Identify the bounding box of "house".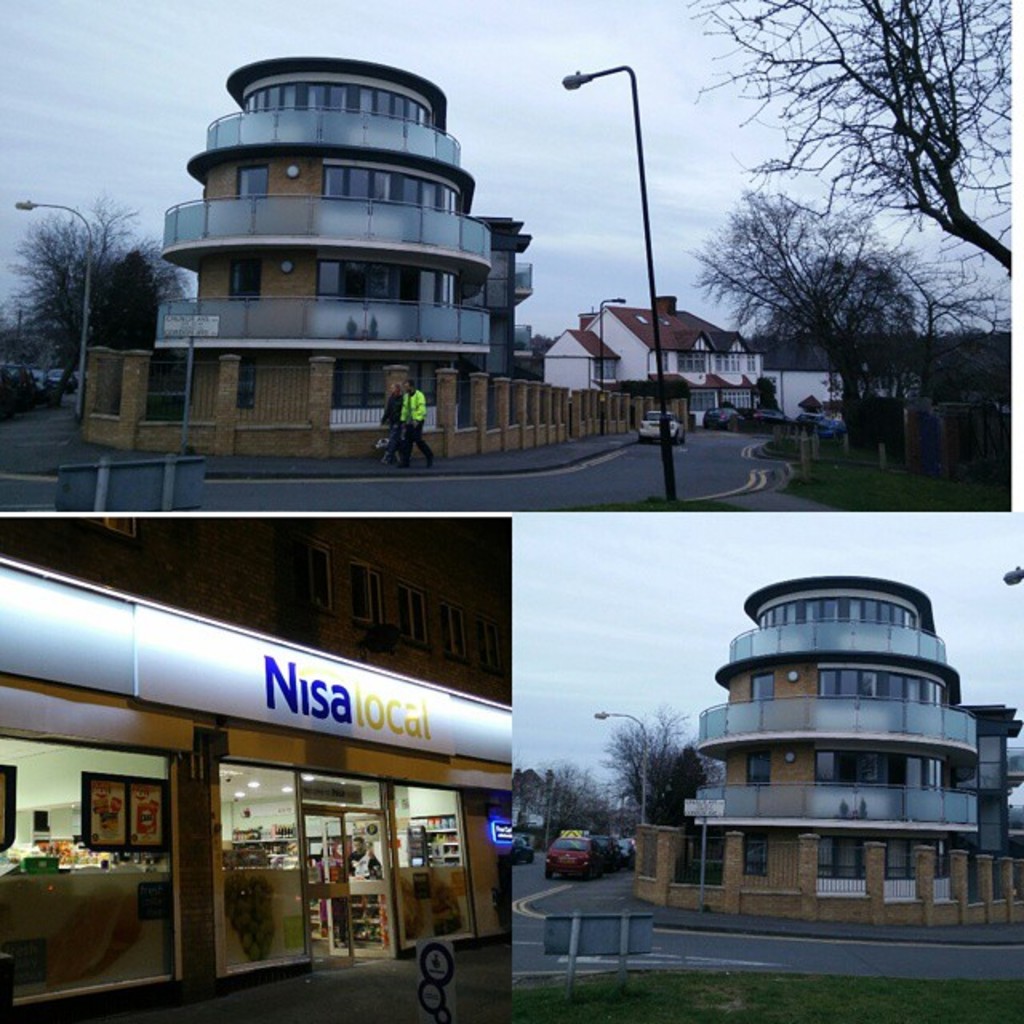
70:43:658:446.
